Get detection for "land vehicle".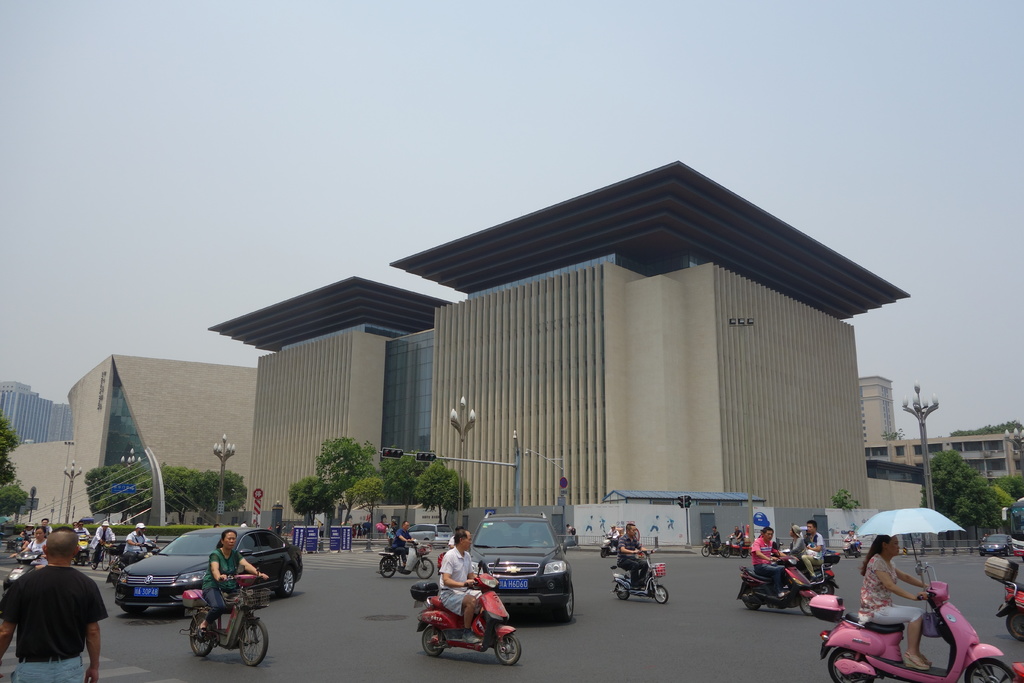
Detection: bbox=[600, 529, 620, 561].
